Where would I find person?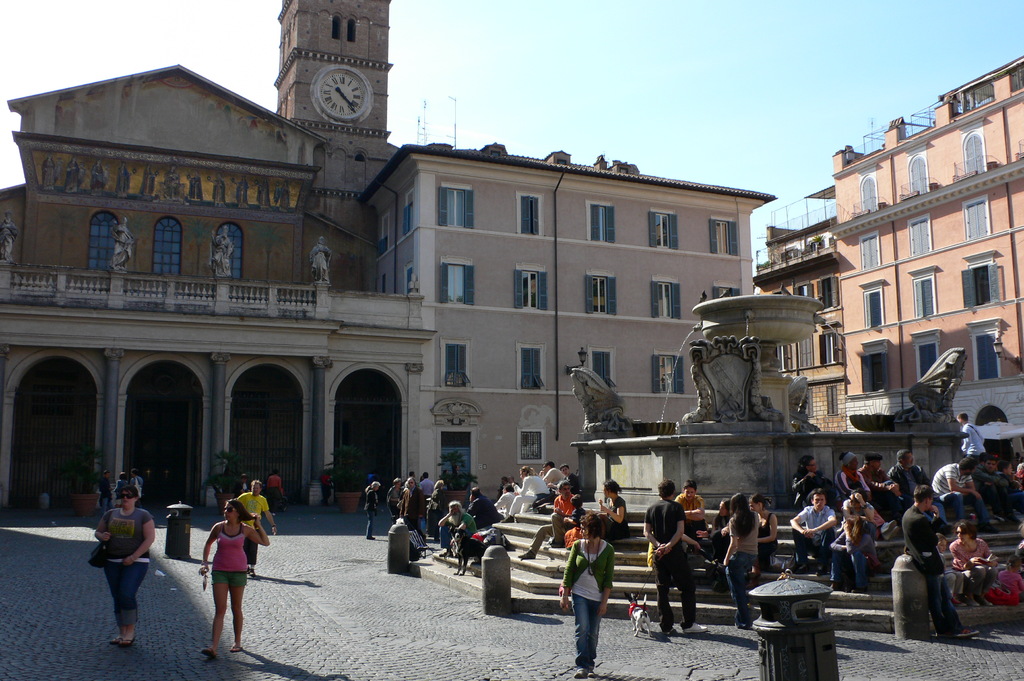
At l=925, t=456, r=984, b=522.
